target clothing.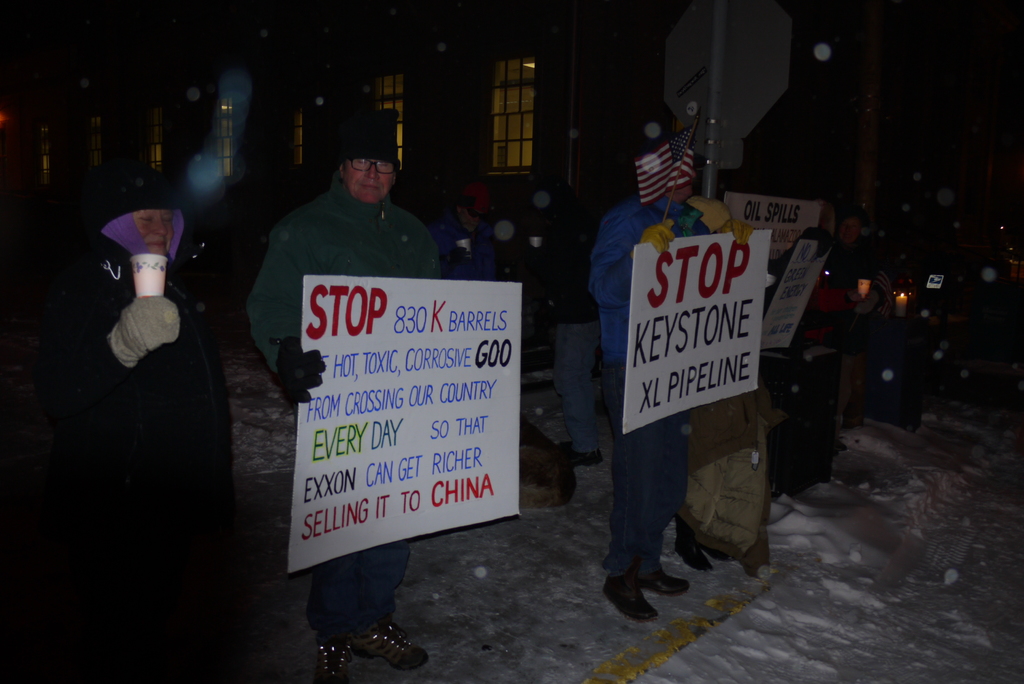
Target region: <box>256,145,494,582</box>.
